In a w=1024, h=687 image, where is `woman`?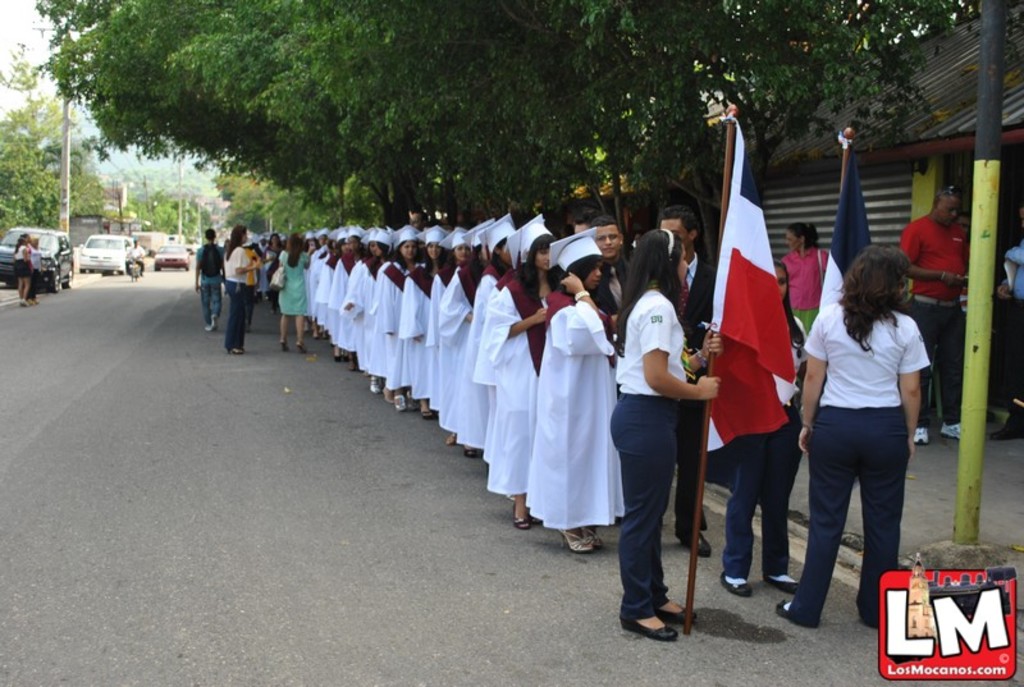
left=717, top=257, right=806, bottom=603.
